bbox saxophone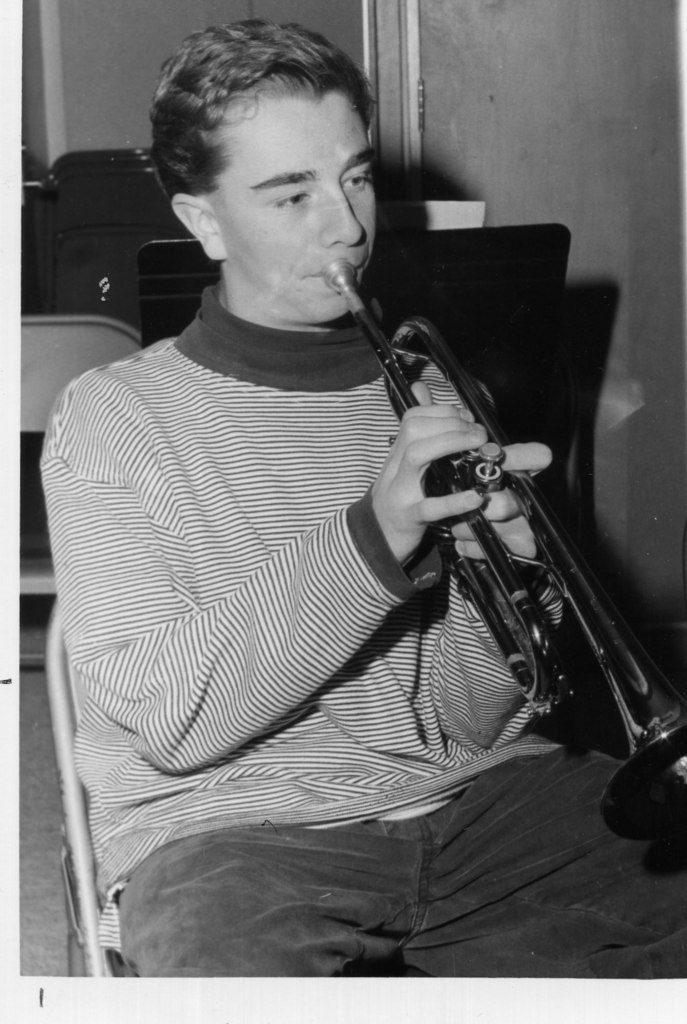
Rect(321, 264, 686, 844)
